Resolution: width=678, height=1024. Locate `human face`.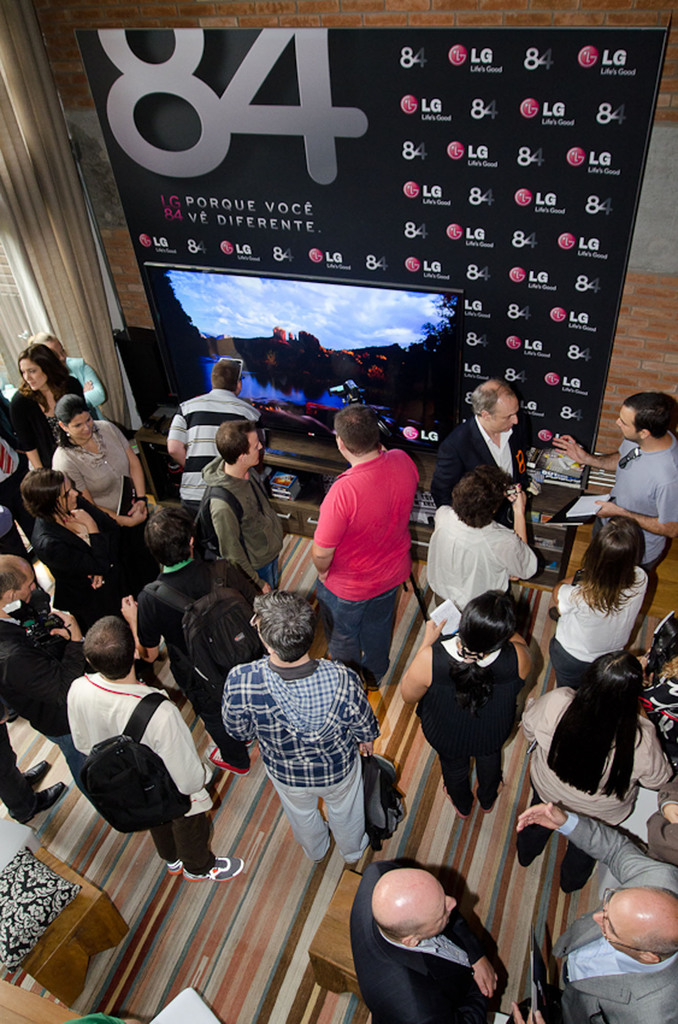
bbox=[24, 358, 43, 391].
